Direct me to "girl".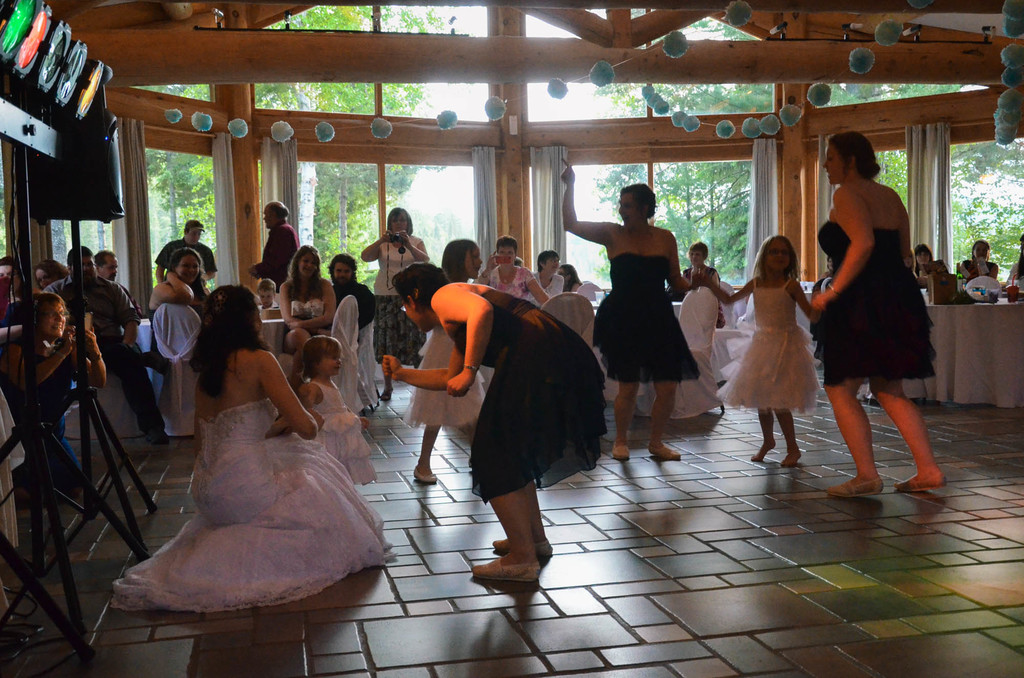
Direction: (left=289, top=334, right=375, bottom=487).
